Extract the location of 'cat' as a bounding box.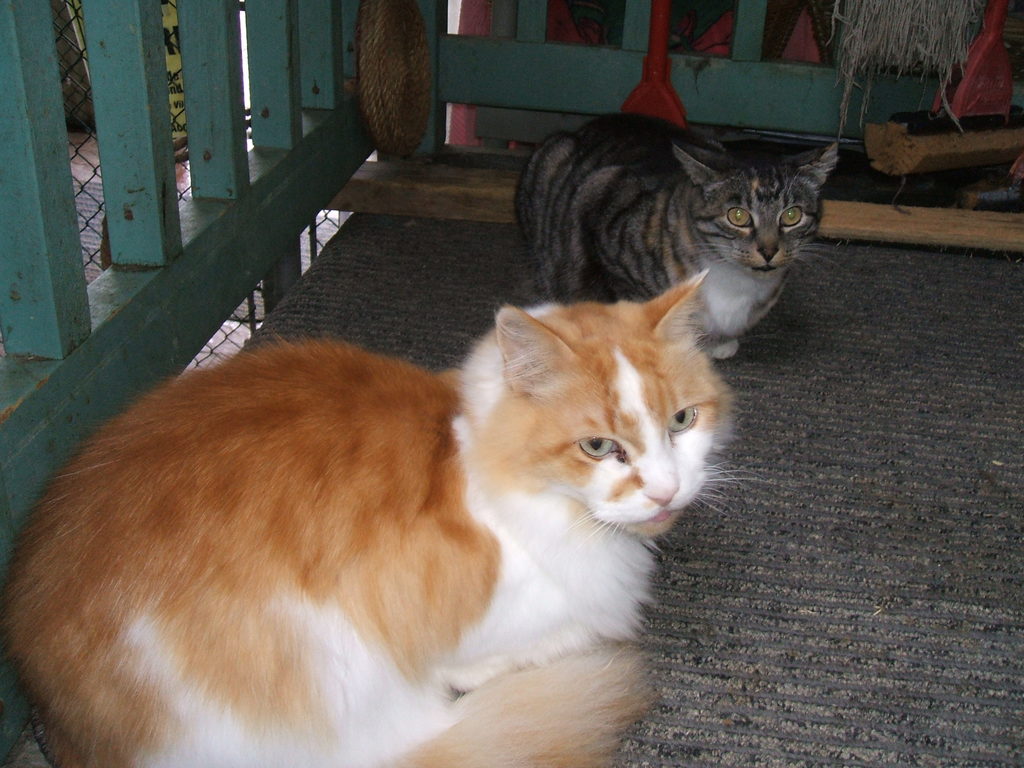
box(4, 266, 742, 767).
